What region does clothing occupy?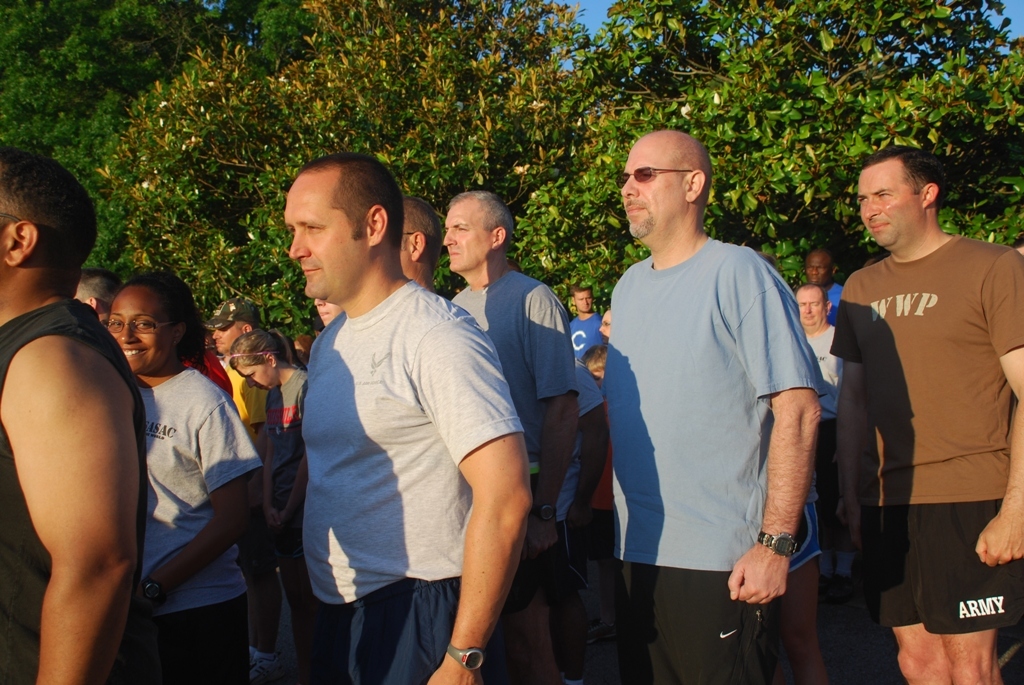
BBox(217, 357, 265, 569).
